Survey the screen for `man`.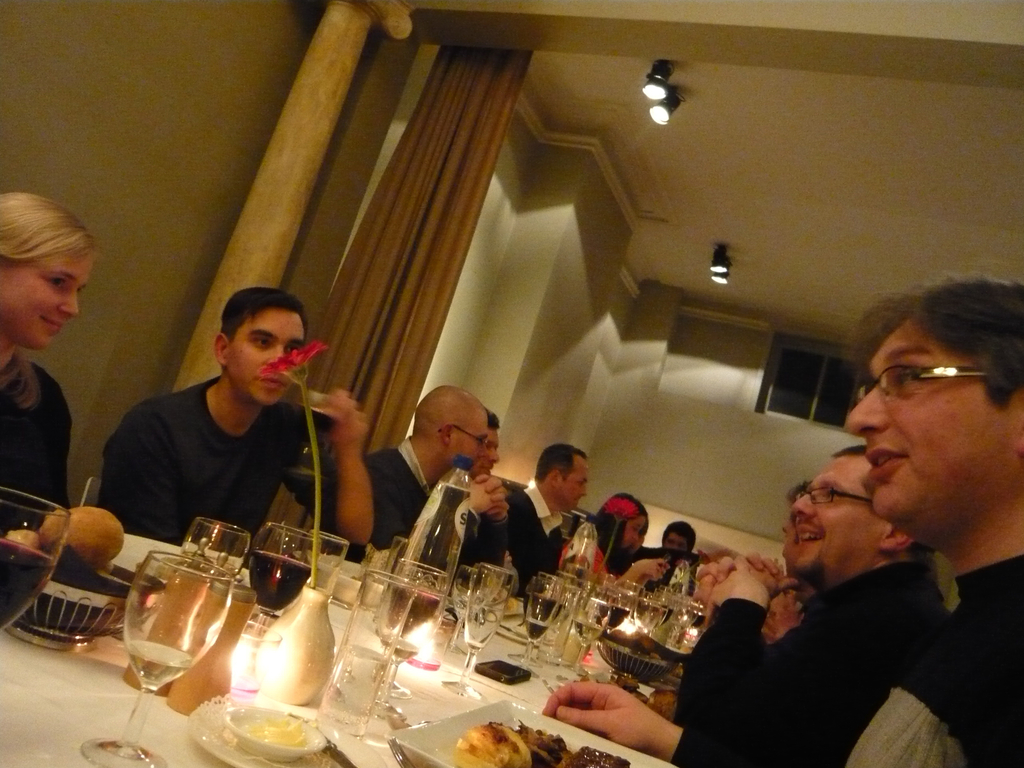
Survey found: [left=96, top=284, right=374, bottom=561].
